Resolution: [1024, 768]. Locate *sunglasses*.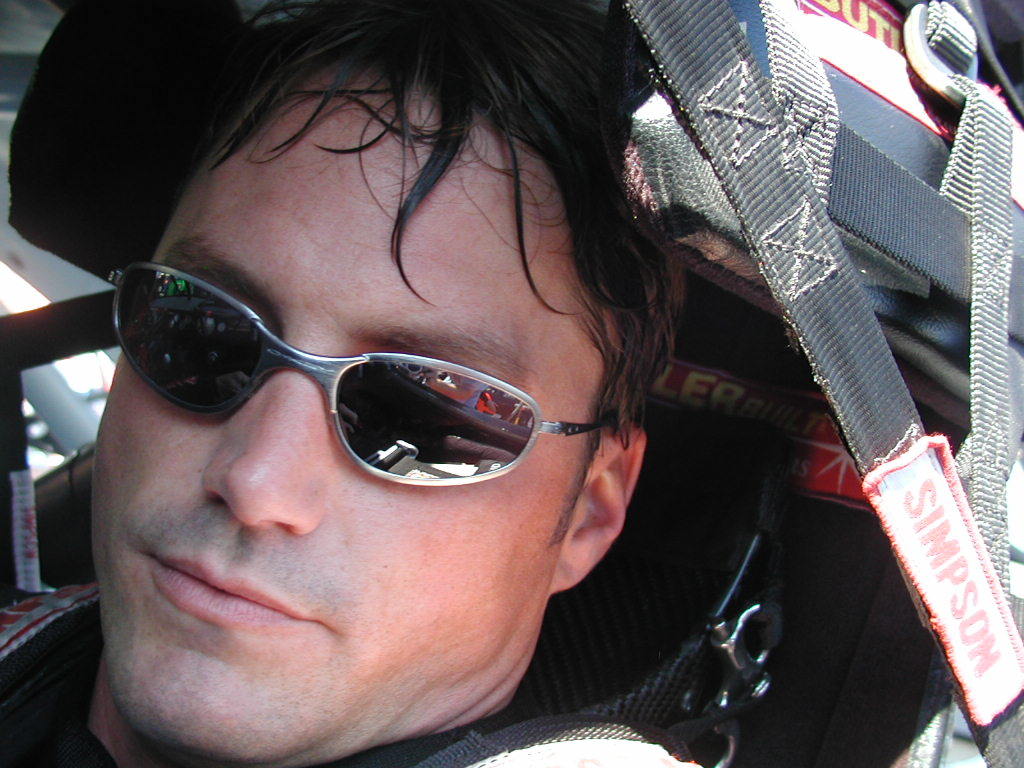
{"left": 107, "top": 265, "right": 619, "bottom": 481}.
